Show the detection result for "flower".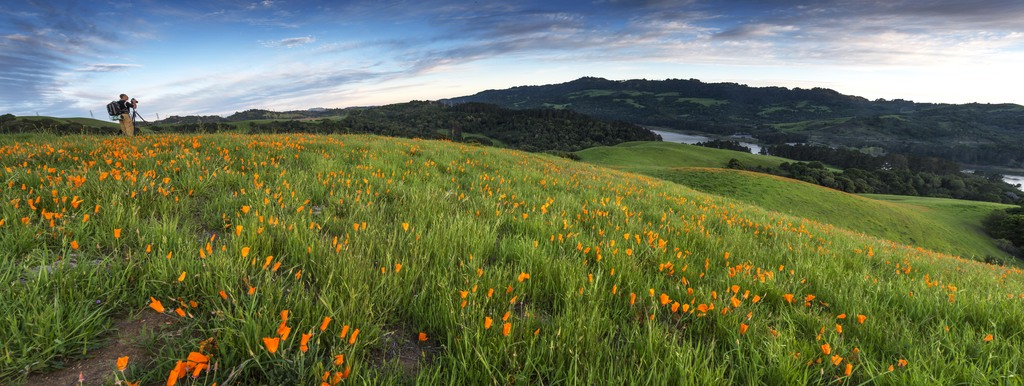
region(278, 323, 292, 339).
